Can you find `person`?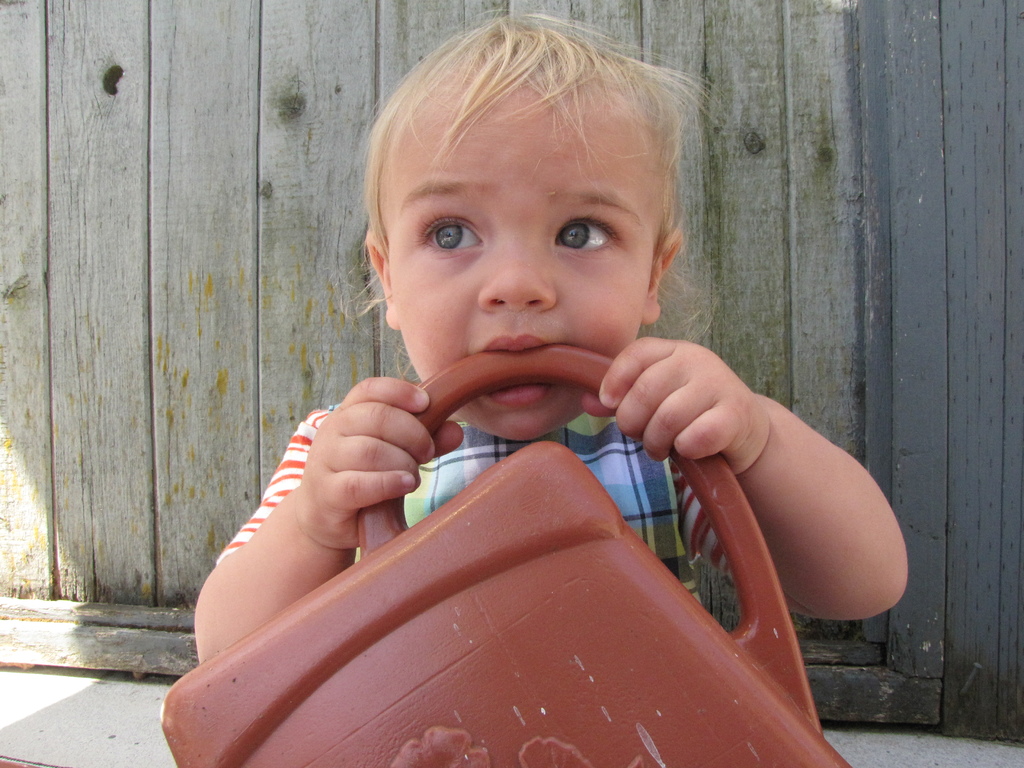
Yes, bounding box: Rect(198, 30, 829, 700).
